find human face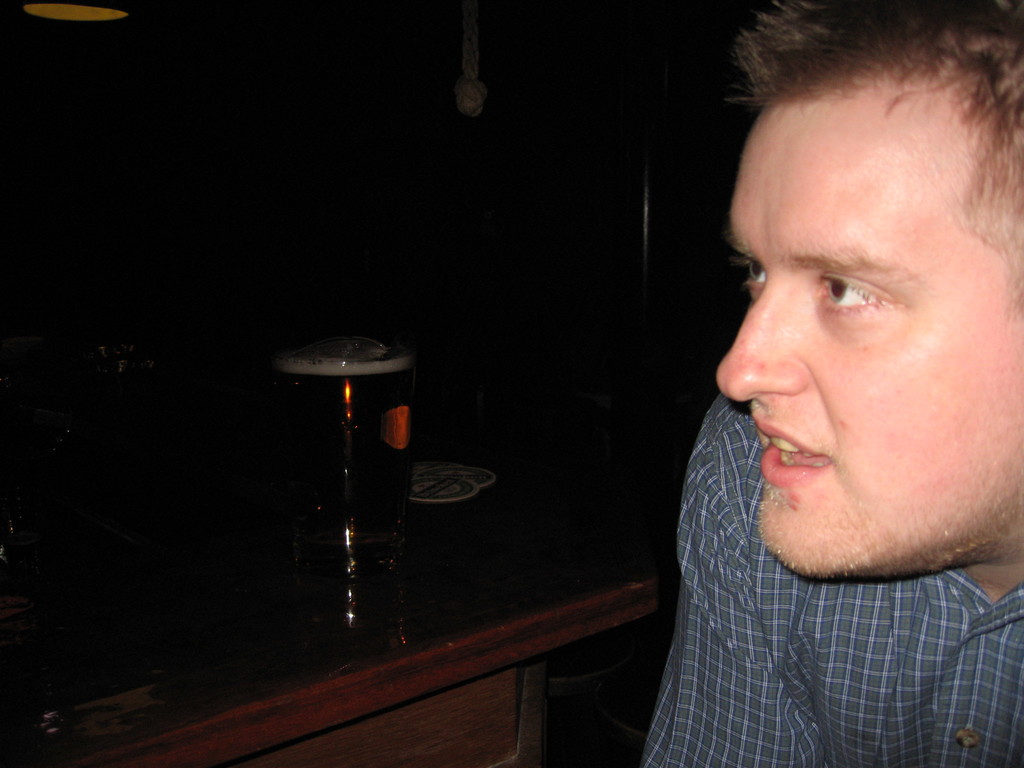
x1=703 y1=90 x2=1023 y2=578
